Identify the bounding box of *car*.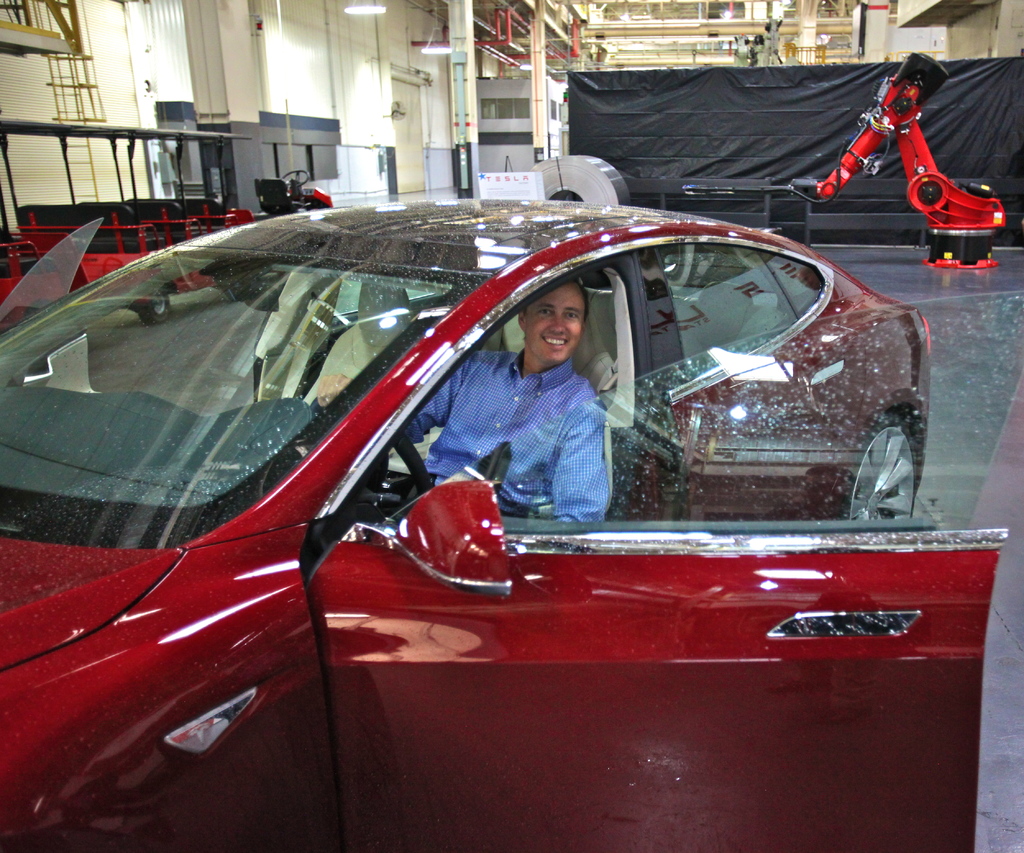
<region>20, 165, 1000, 830</region>.
